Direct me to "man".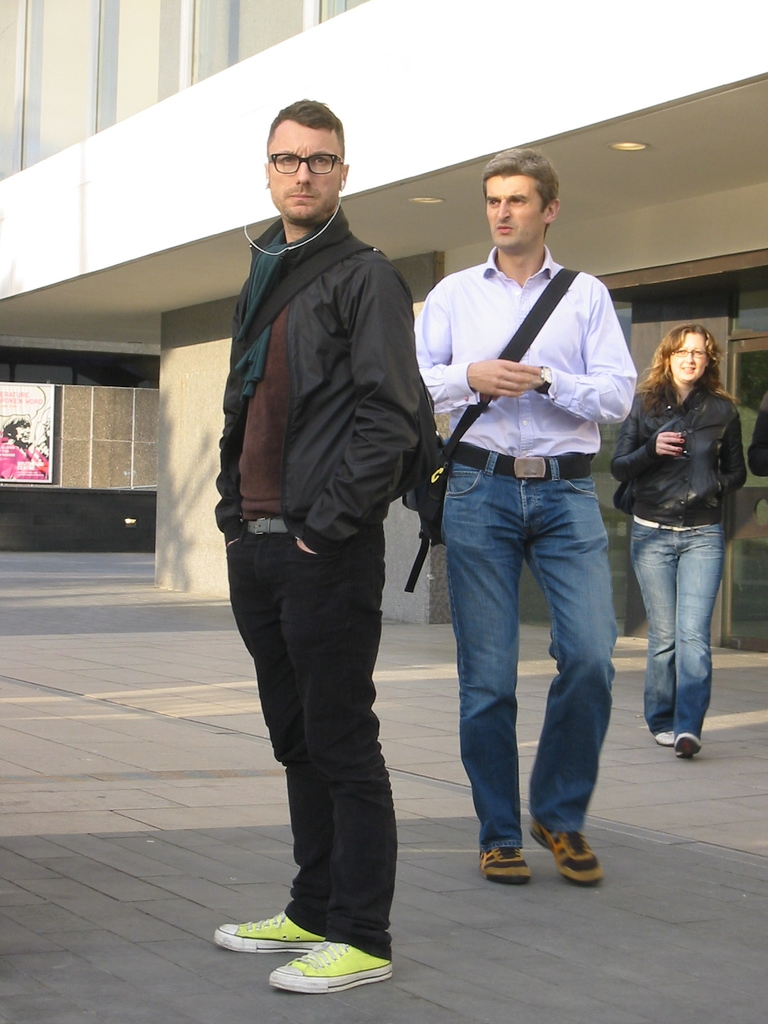
Direction: box=[415, 145, 643, 893].
